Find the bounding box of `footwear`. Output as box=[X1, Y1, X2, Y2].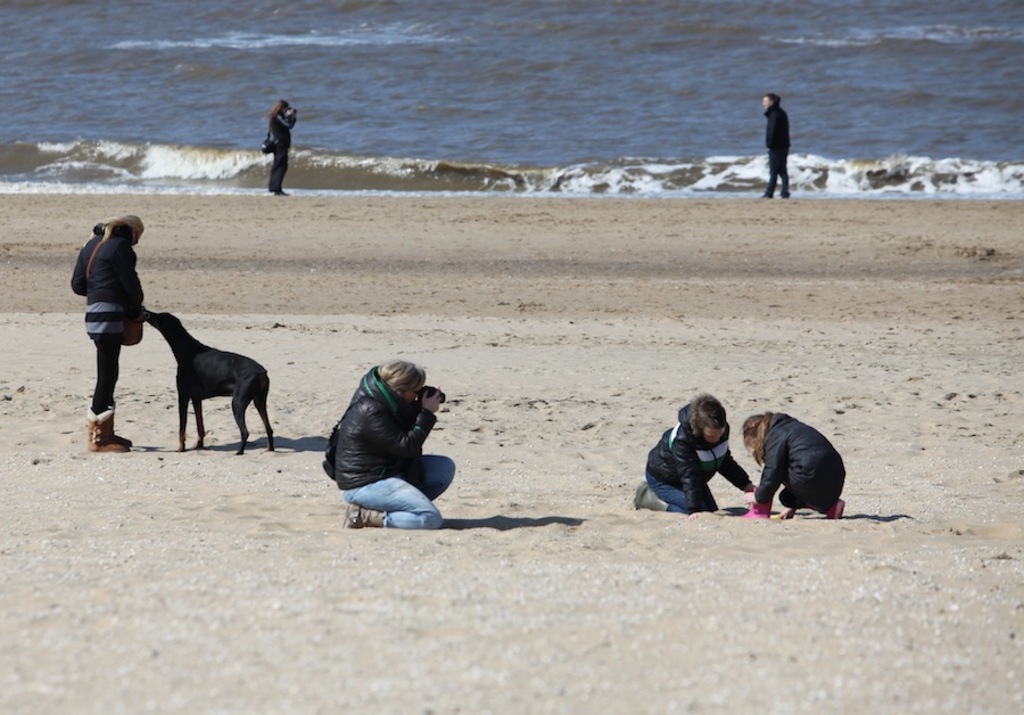
box=[341, 504, 387, 529].
